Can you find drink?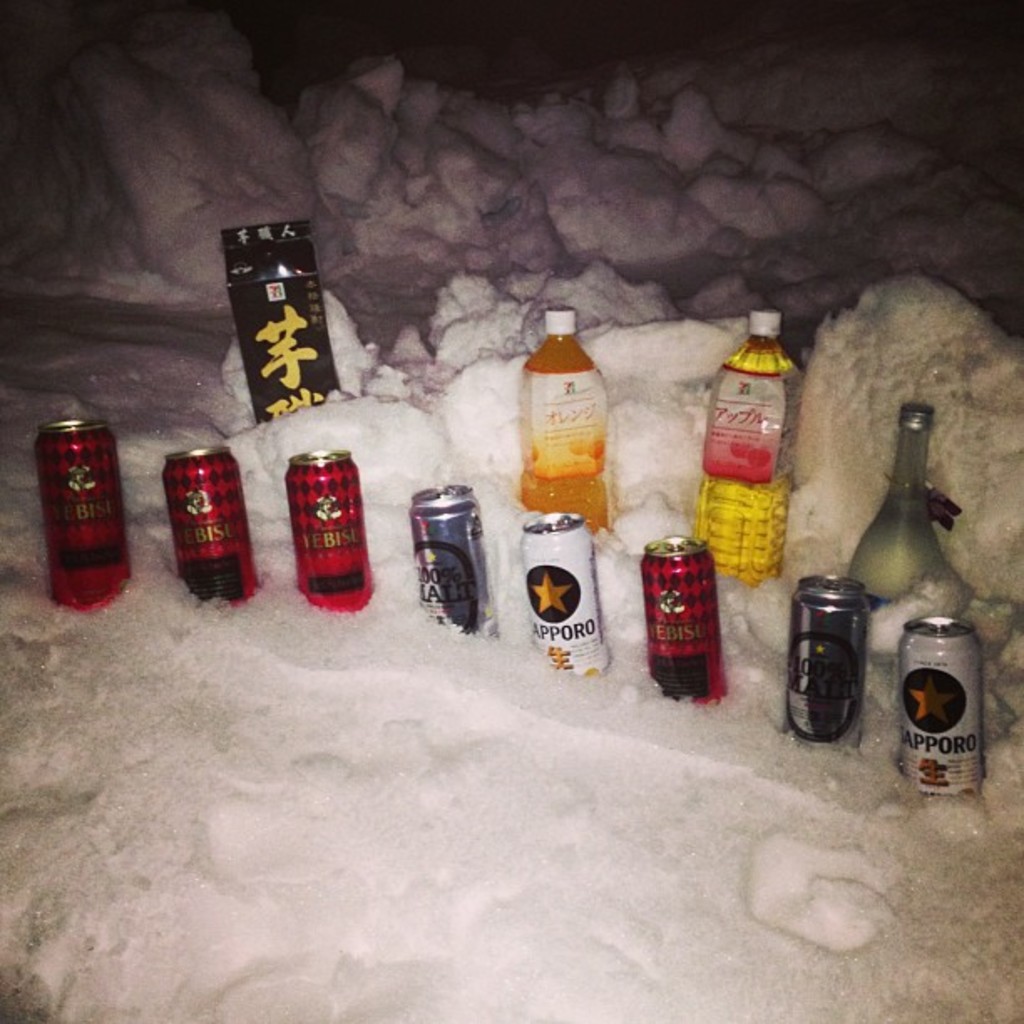
Yes, bounding box: rect(162, 443, 259, 606).
